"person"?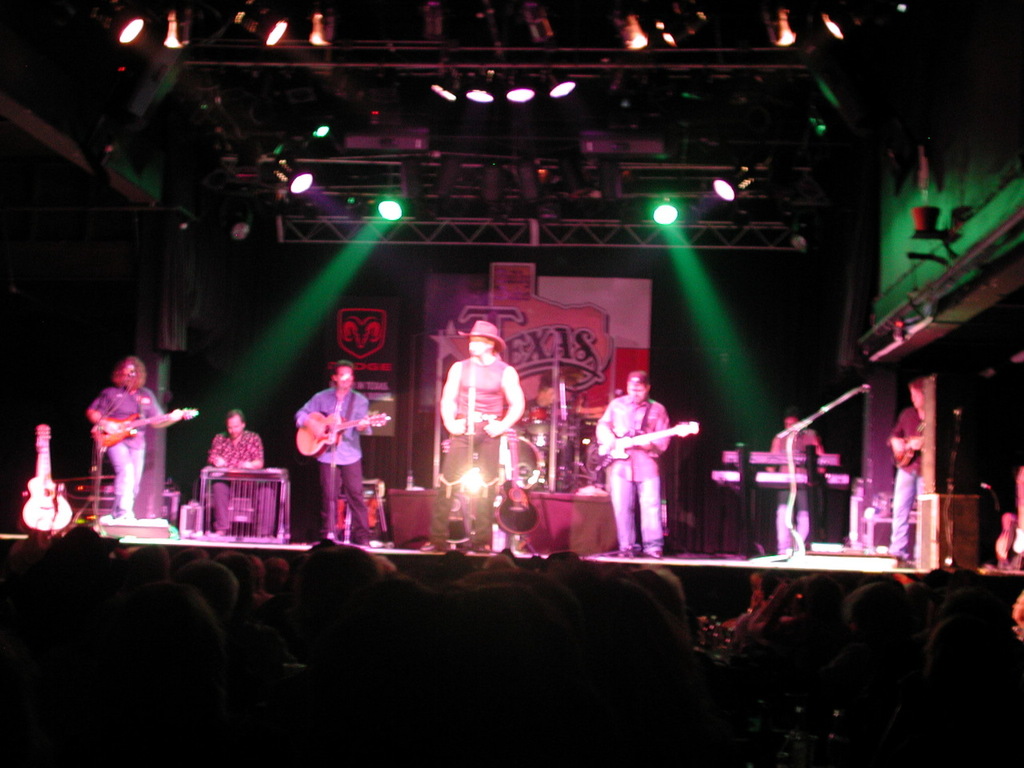
[766,410,825,556]
